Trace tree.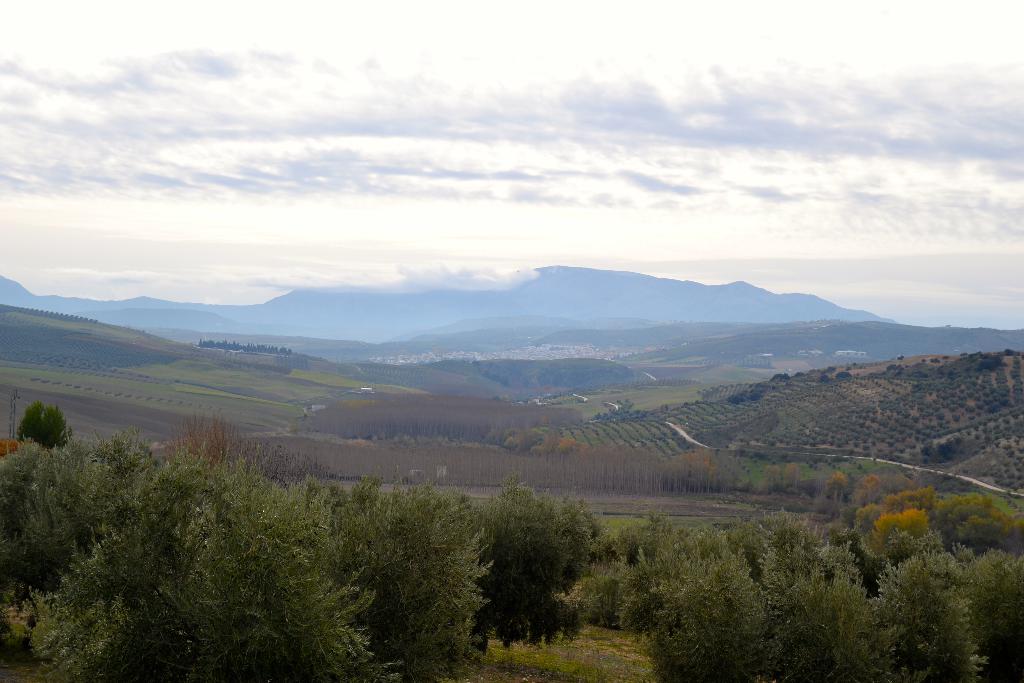
Traced to (860, 470, 988, 657).
